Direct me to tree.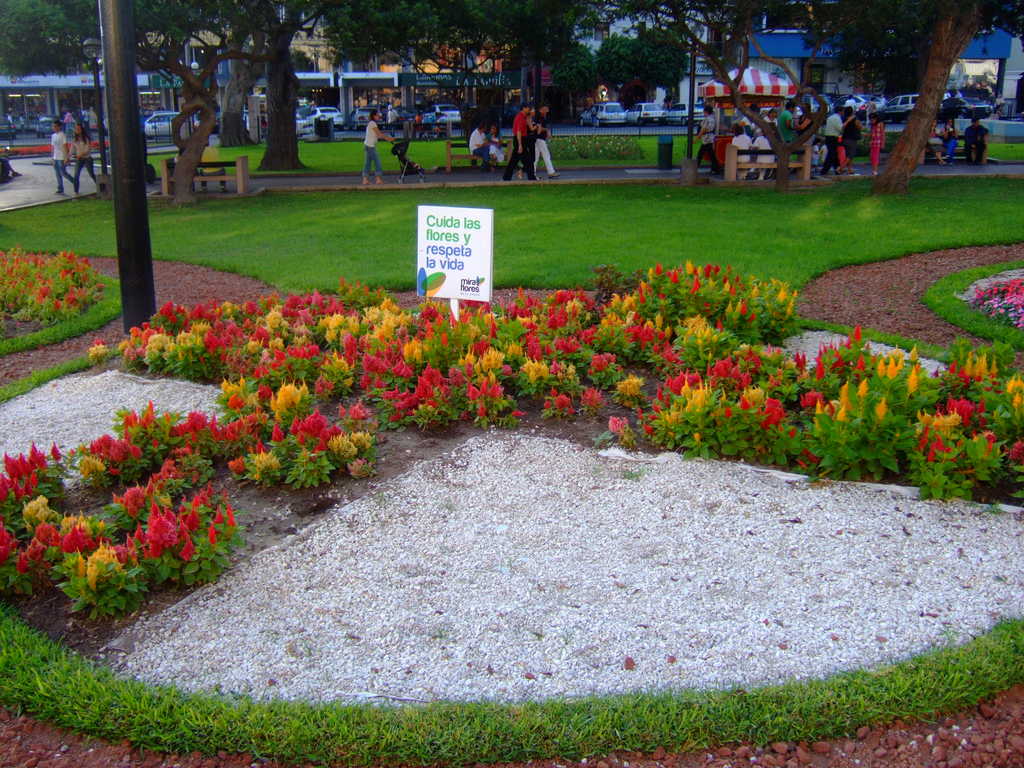
Direction: 804/0/1023/188.
